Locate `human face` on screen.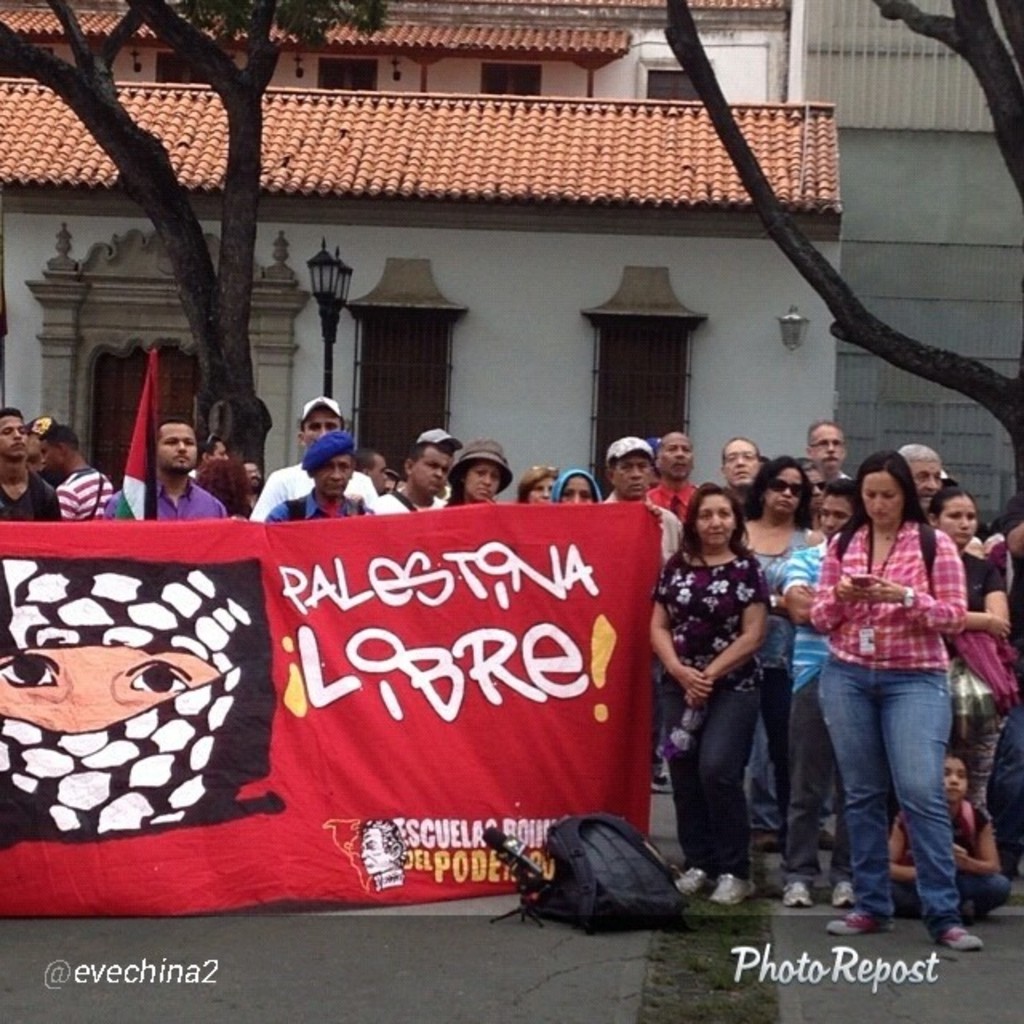
On screen at [806, 470, 822, 515].
